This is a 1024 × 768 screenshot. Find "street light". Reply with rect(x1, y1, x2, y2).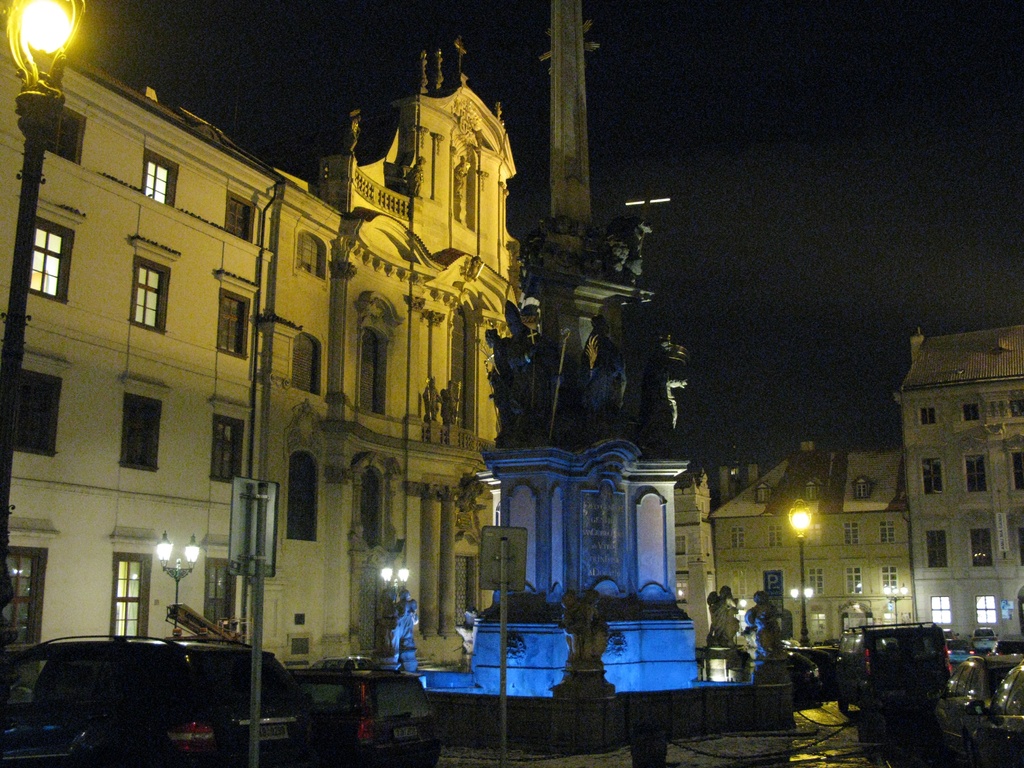
rect(158, 528, 202, 638).
